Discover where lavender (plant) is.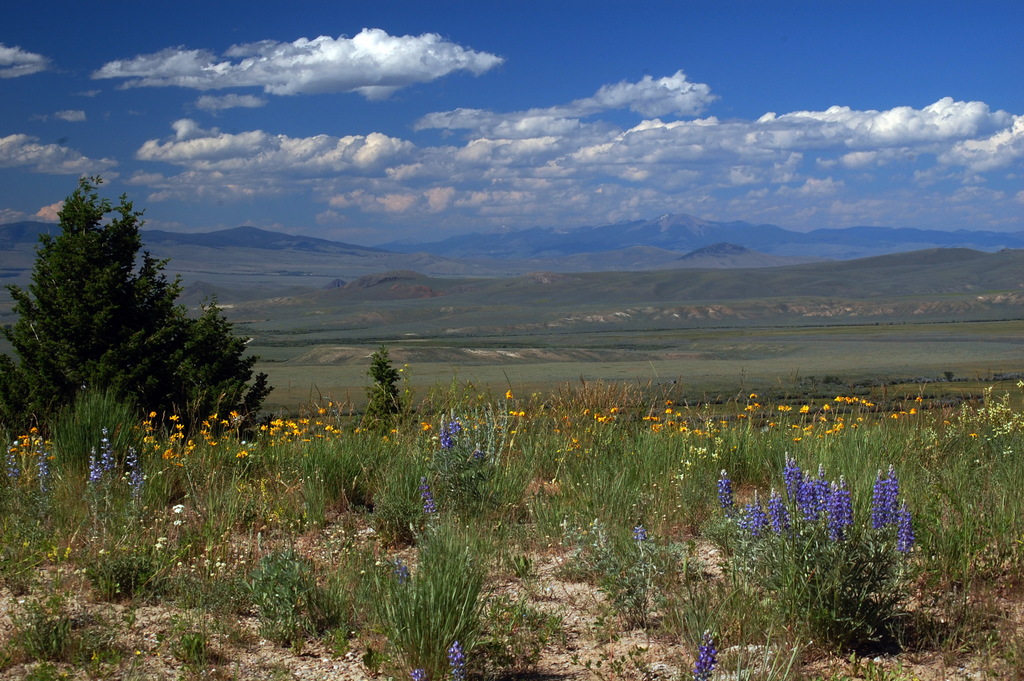
Discovered at left=118, top=441, right=137, bottom=523.
